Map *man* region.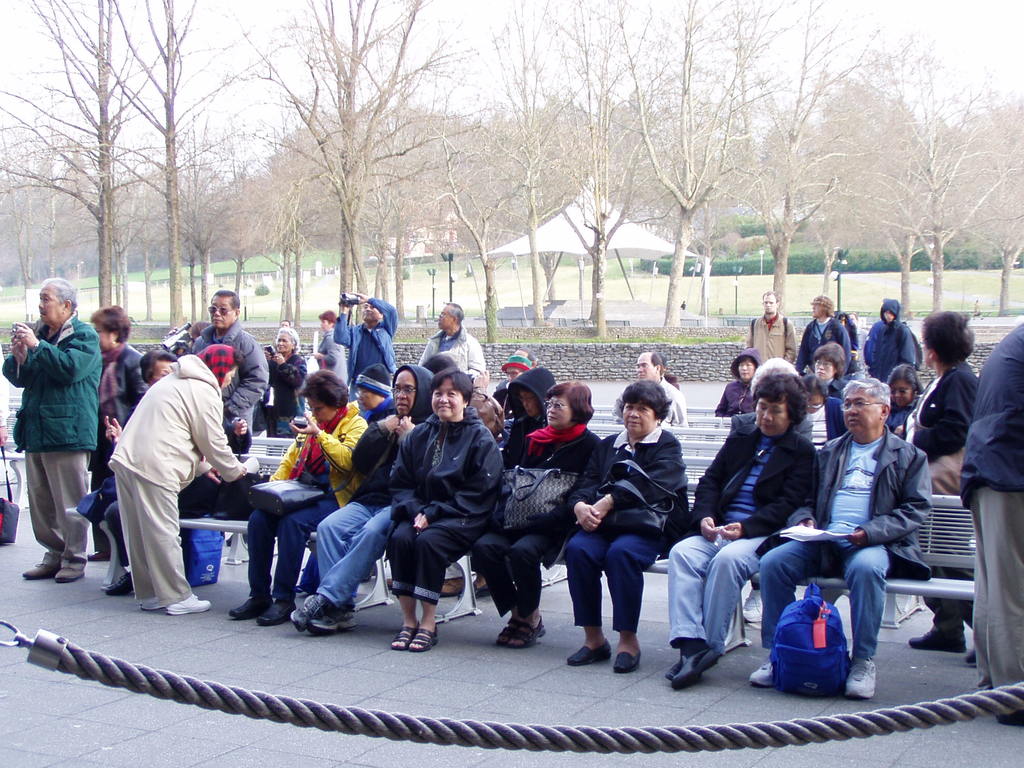
Mapped to <bbox>283, 363, 436, 638</bbox>.
